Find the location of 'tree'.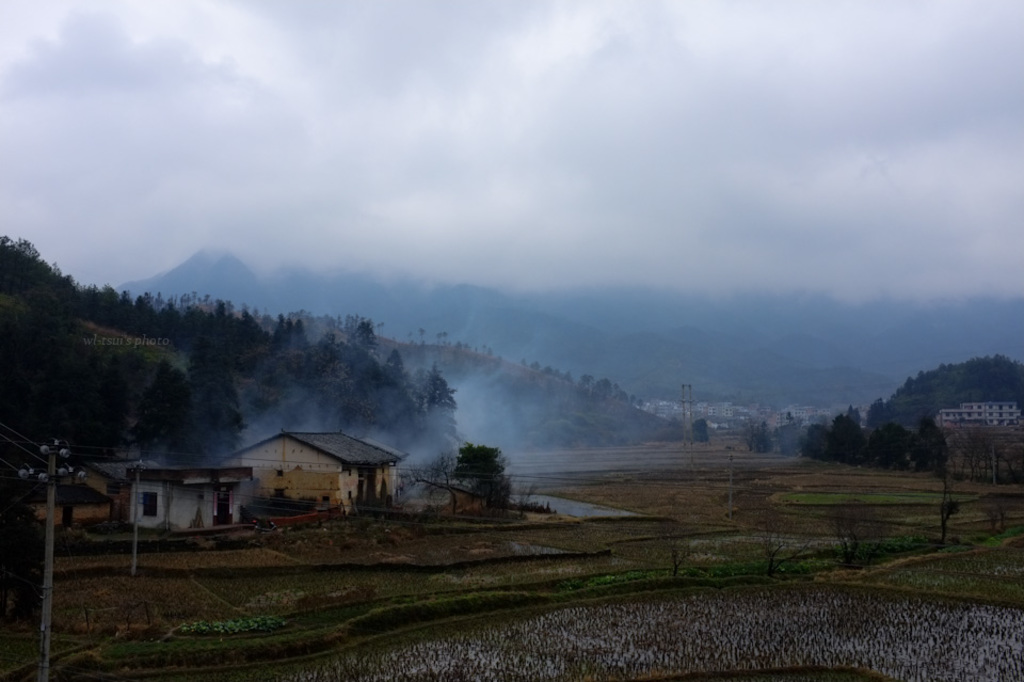
Location: rect(690, 415, 710, 445).
